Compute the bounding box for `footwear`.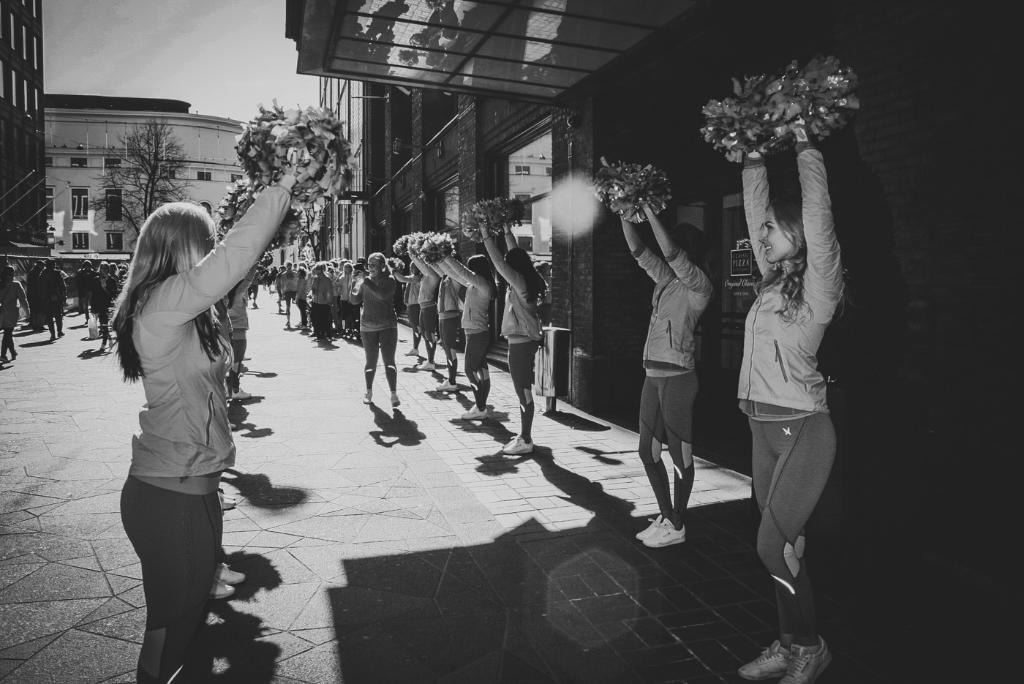
(left=505, top=432, right=532, bottom=454).
